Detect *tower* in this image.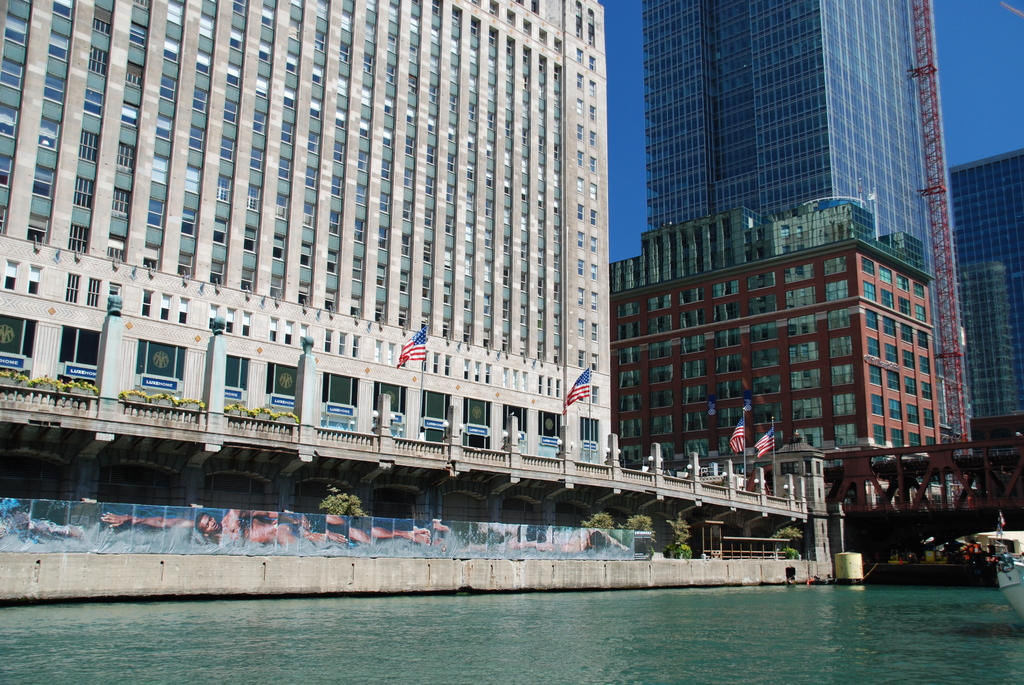
Detection: Rect(644, 0, 972, 453).
